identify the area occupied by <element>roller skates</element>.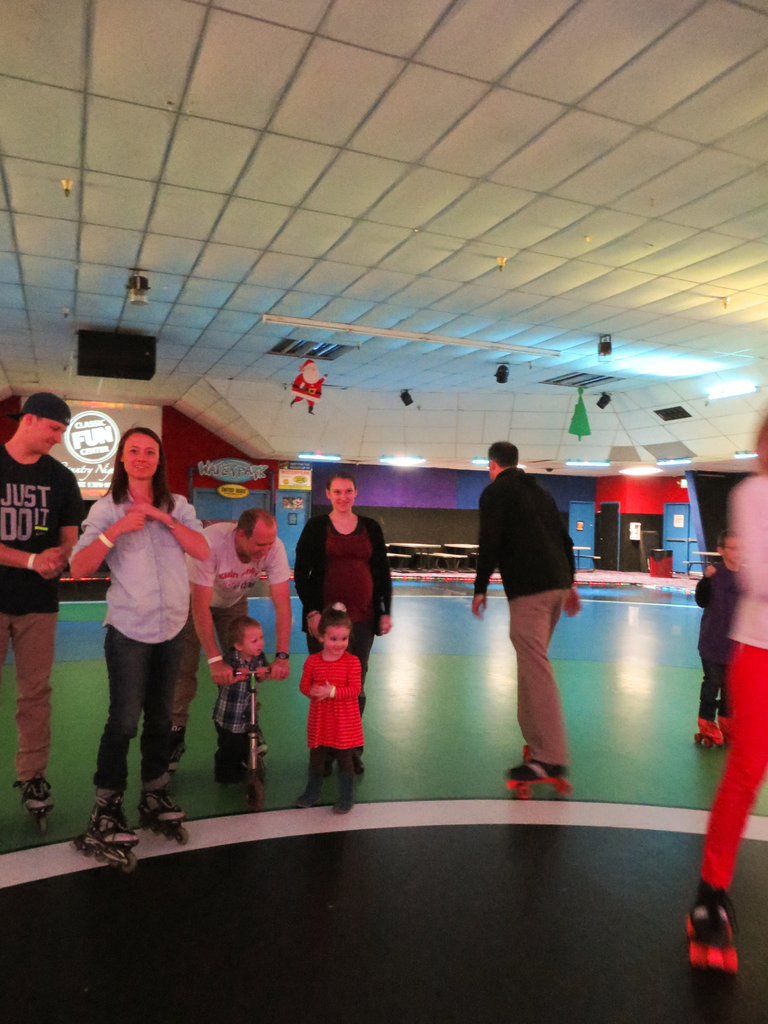
Area: (694,719,725,751).
